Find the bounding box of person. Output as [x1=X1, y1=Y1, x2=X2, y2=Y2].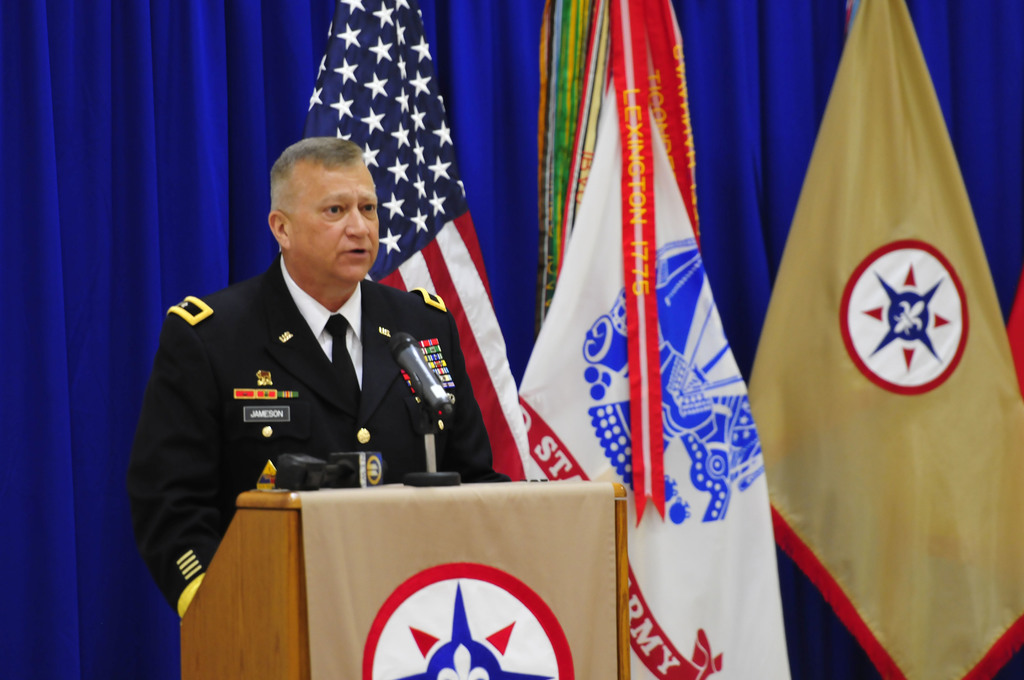
[x1=125, y1=134, x2=517, y2=618].
